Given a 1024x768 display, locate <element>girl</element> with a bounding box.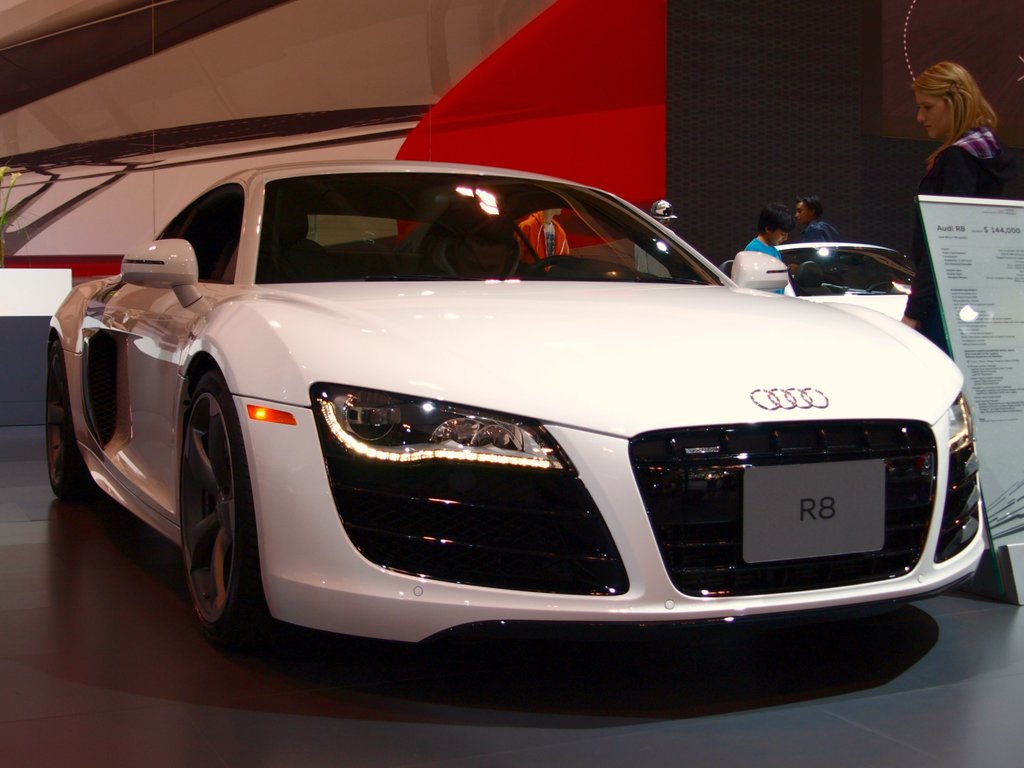
Located: region(907, 60, 1006, 351).
